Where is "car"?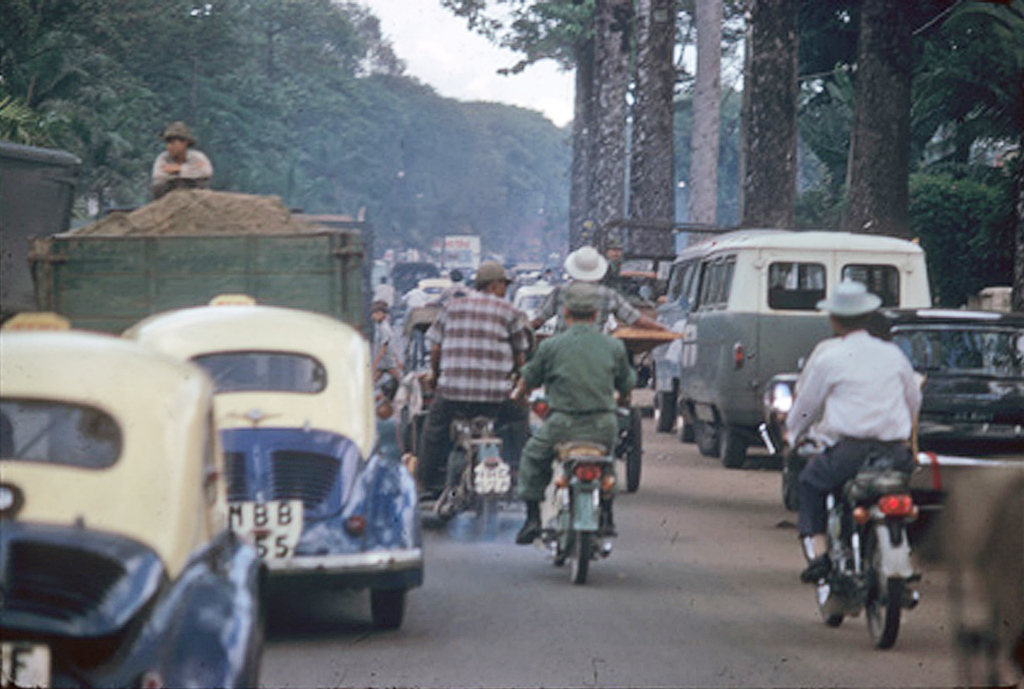
[124, 295, 421, 627].
